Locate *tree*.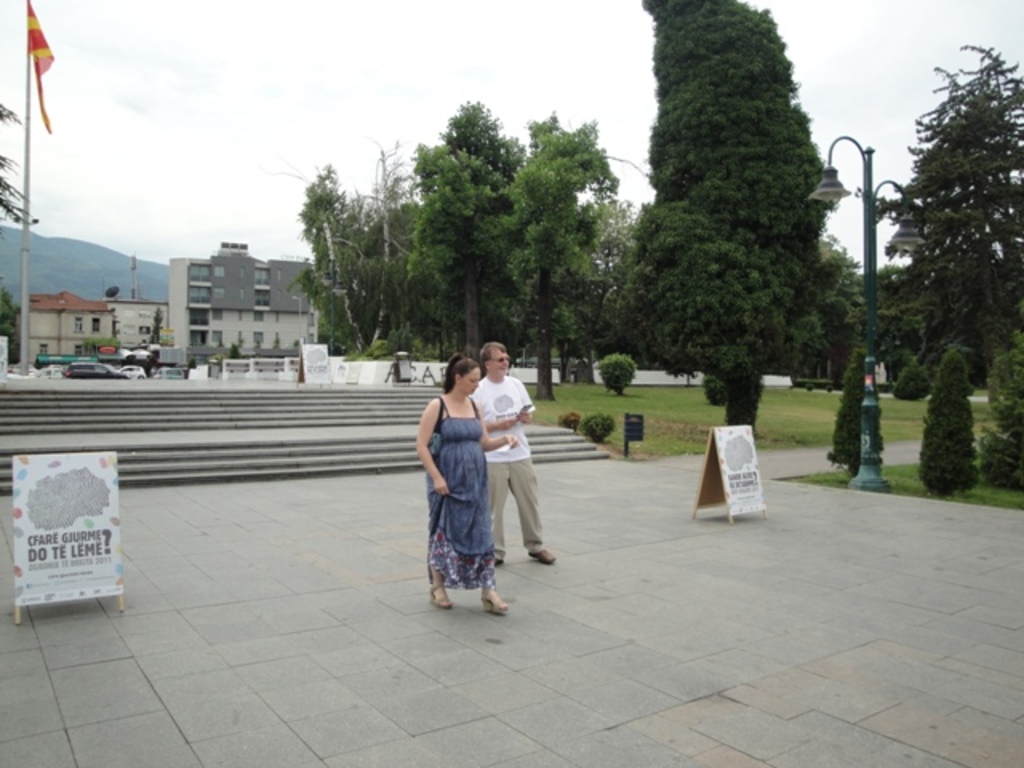
Bounding box: <box>285,83,646,402</box>.
